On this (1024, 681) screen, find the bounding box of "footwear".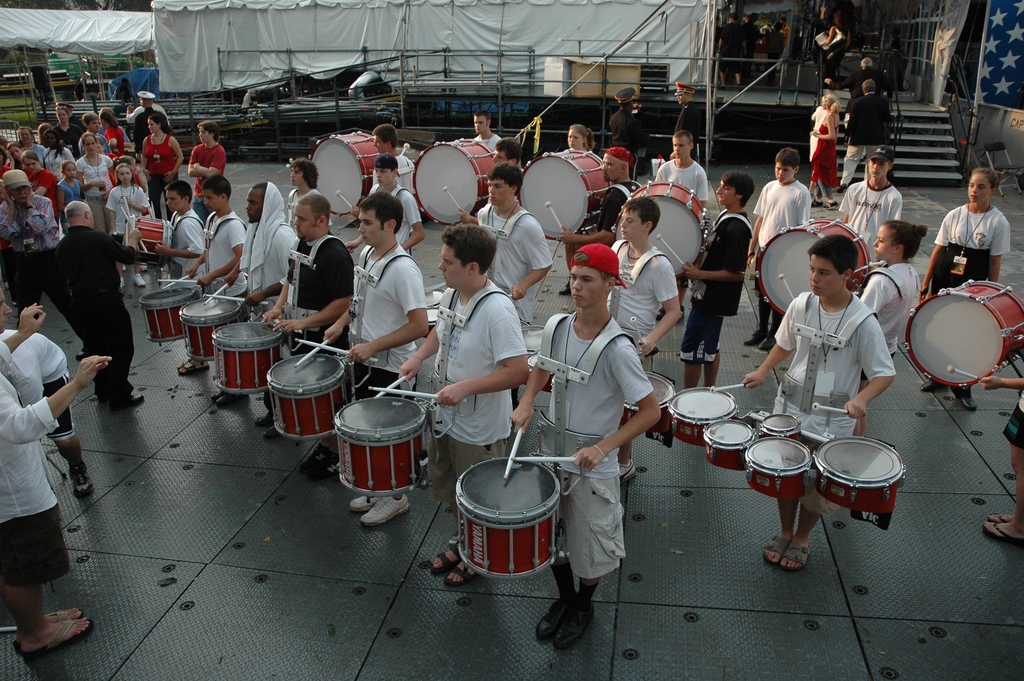
Bounding box: Rect(20, 612, 90, 659).
